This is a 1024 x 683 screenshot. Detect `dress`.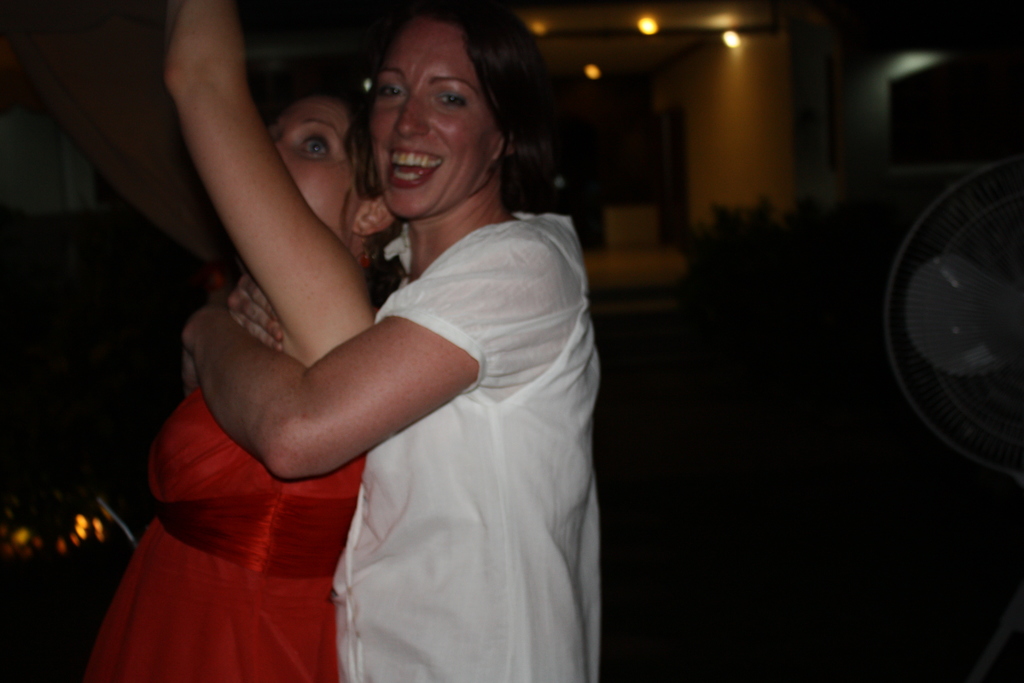
86/397/367/682.
